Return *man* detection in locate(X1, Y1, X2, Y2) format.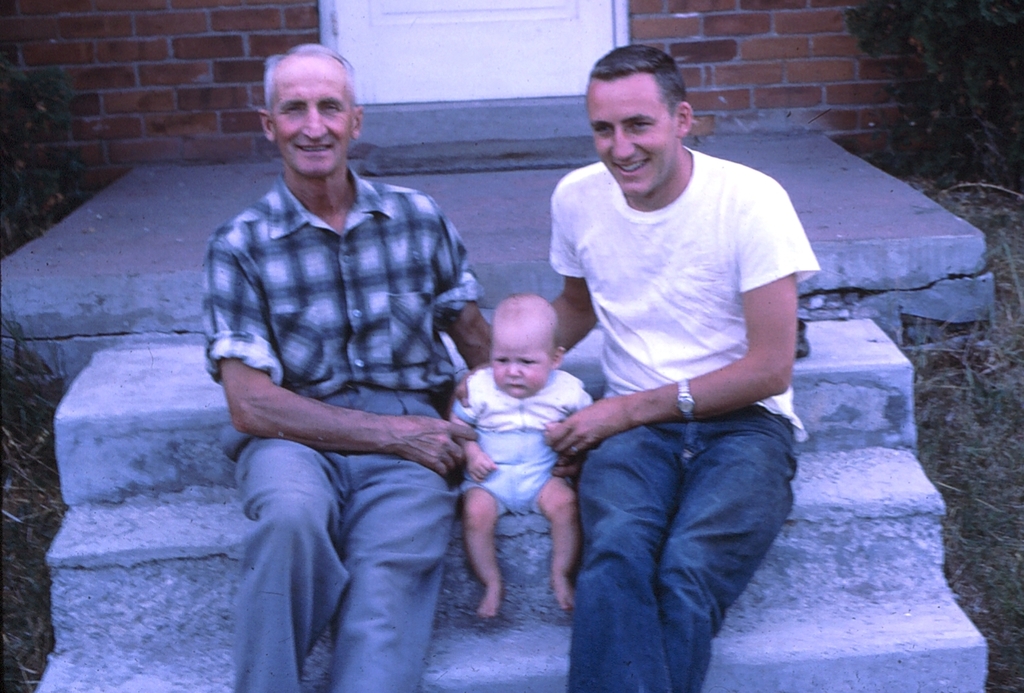
locate(482, 53, 832, 682).
